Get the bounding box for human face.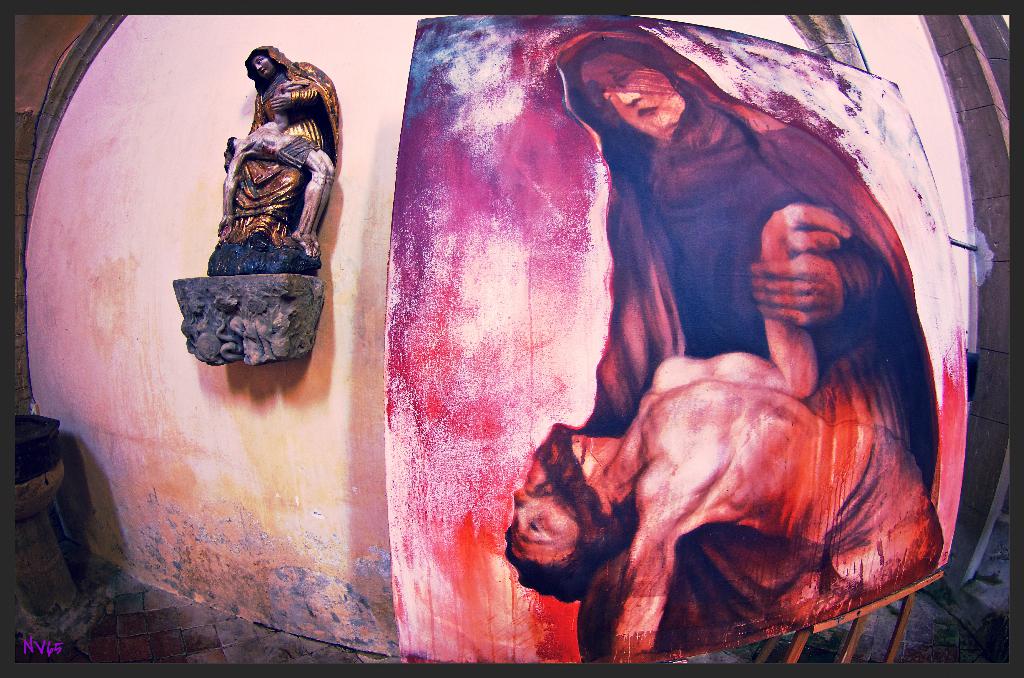
bbox=[251, 59, 271, 77].
